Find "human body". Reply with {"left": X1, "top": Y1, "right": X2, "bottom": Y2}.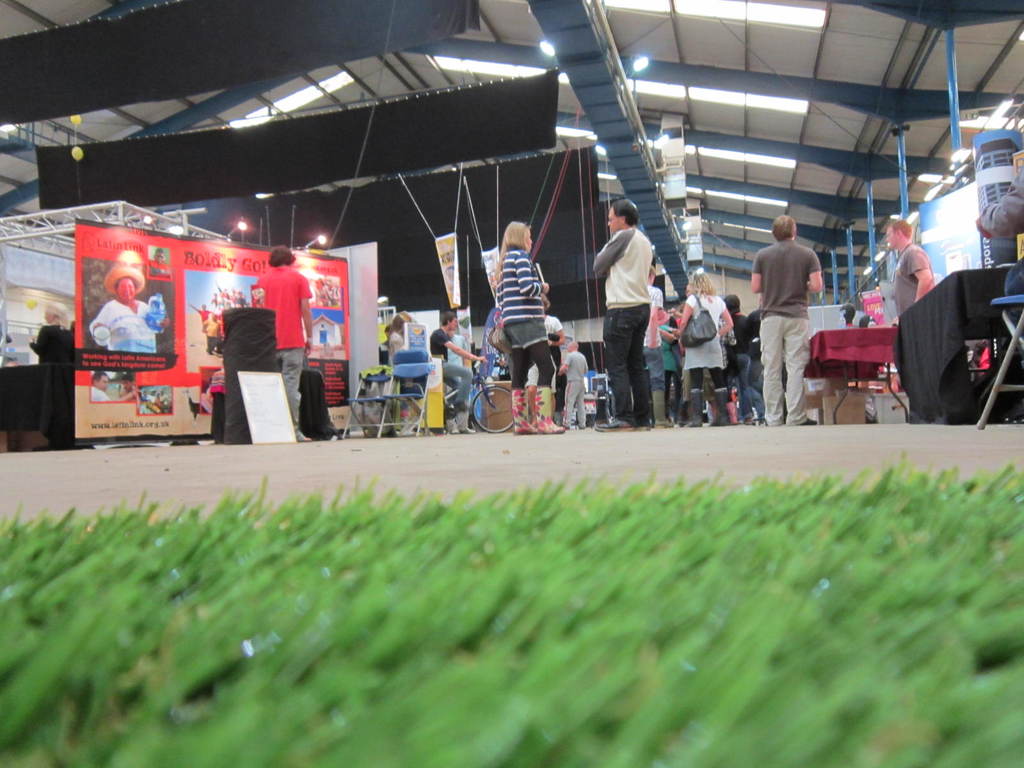
{"left": 675, "top": 294, "right": 732, "bottom": 427}.
